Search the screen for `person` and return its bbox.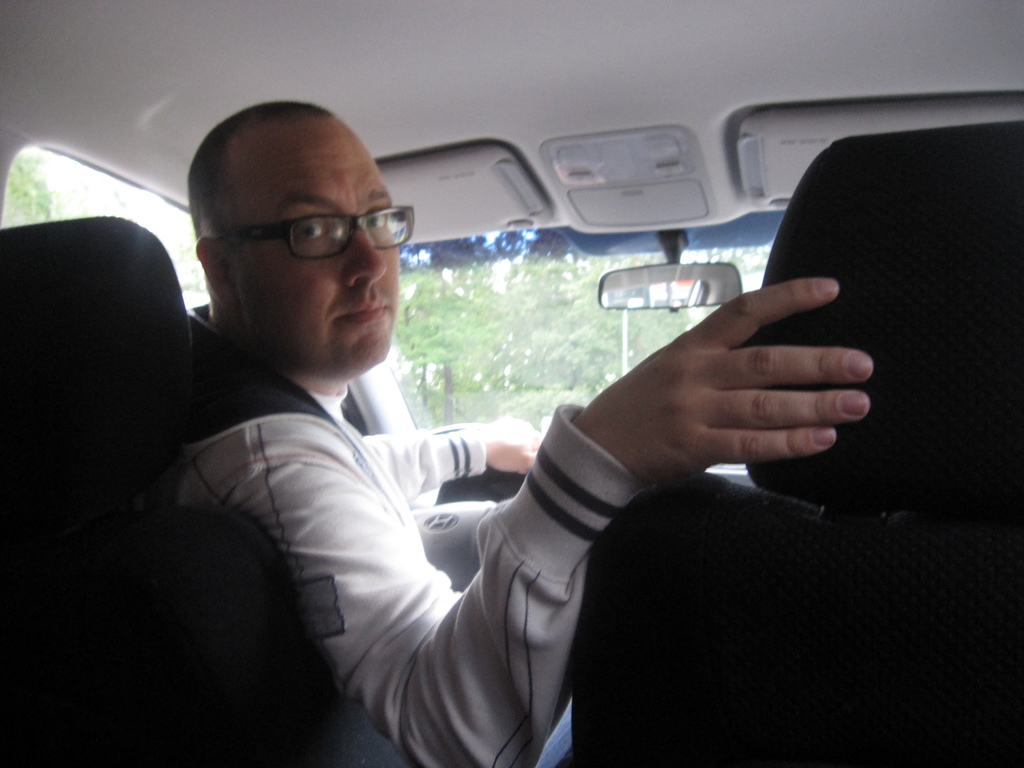
Found: region(209, 109, 944, 733).
